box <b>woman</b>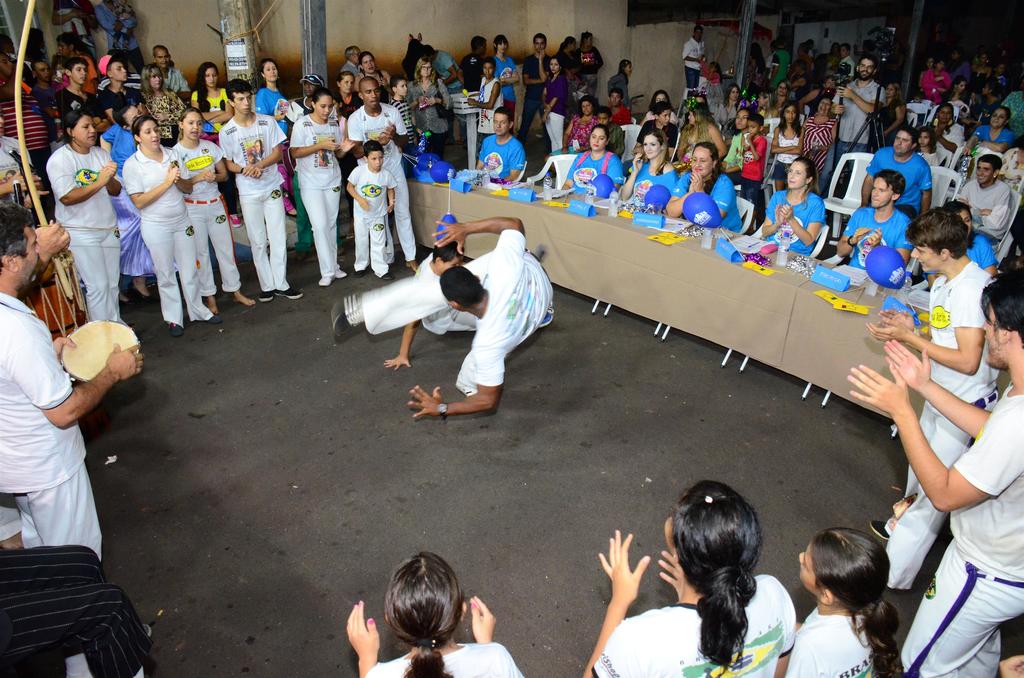
rect(775, 76, 790, 117)
